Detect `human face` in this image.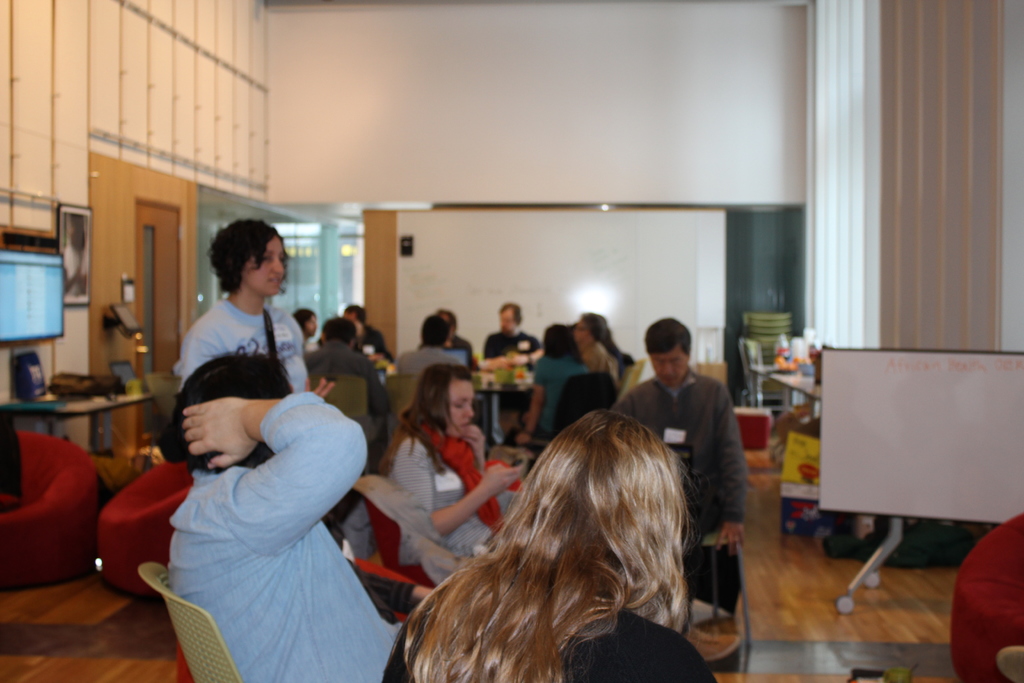
Detection: [x1=653, y1=347, x2=687, y2=385].
